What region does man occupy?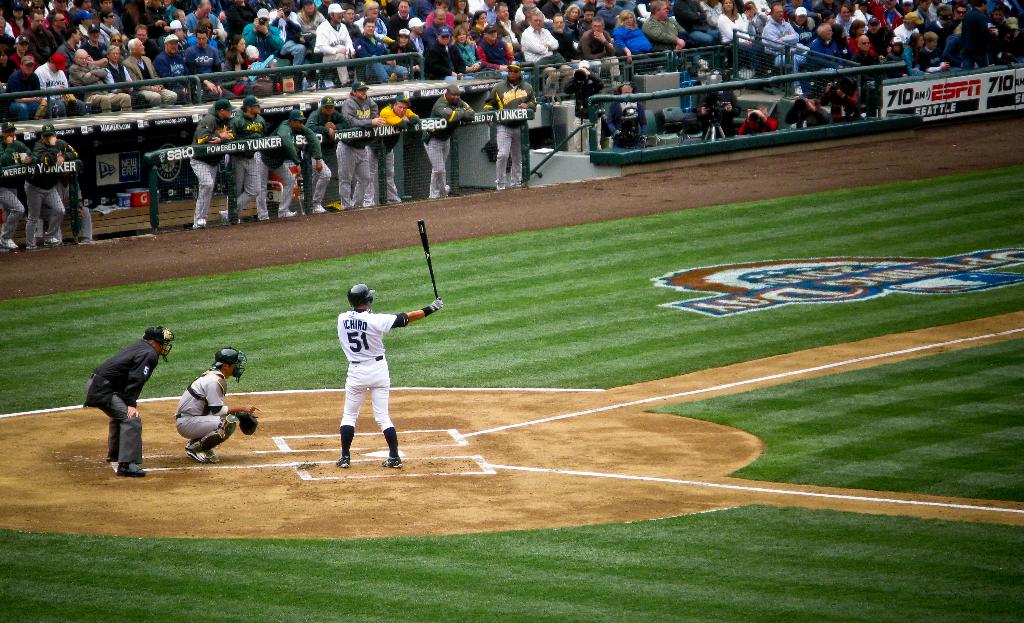
(left=335, top=79, right=380, bottom=209).
